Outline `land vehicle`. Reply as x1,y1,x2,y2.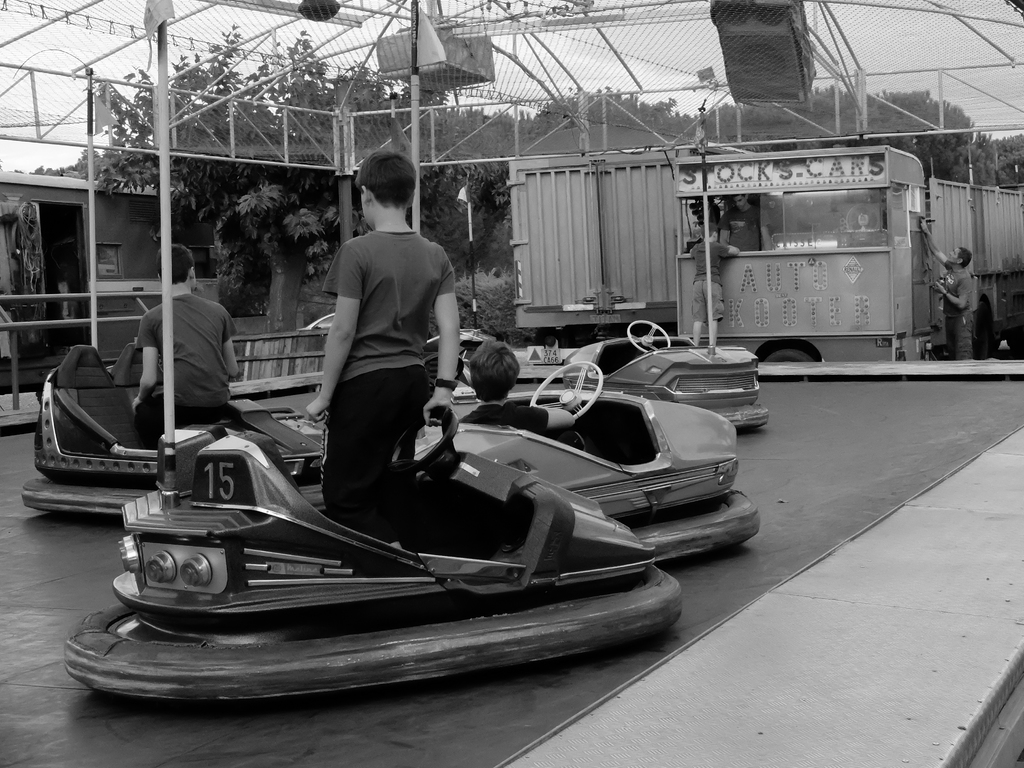
417,363,762,564.
